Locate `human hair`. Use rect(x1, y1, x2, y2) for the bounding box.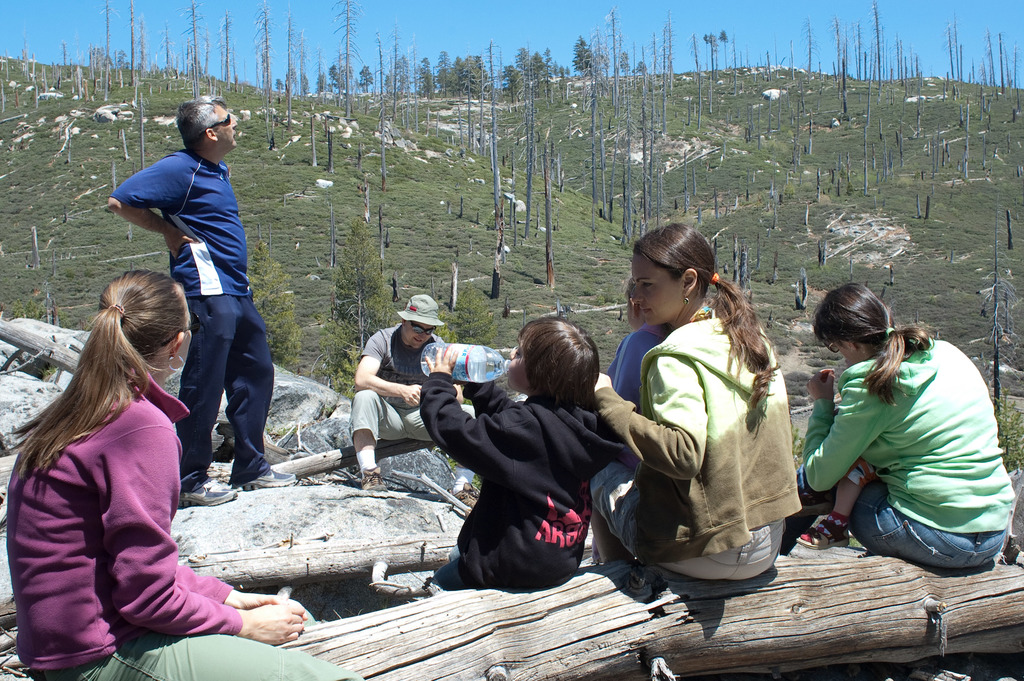
rect(624, 276, 676, 348).
